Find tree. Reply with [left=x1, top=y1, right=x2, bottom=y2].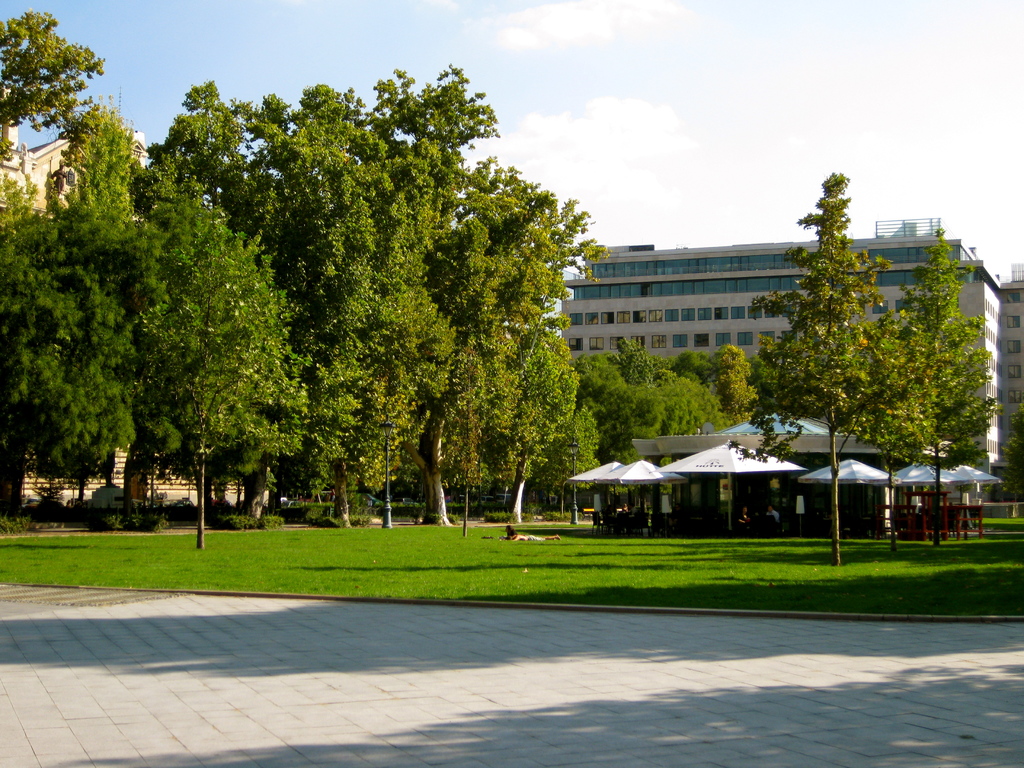
[left=2, top=0, right=104, bottom=198].
